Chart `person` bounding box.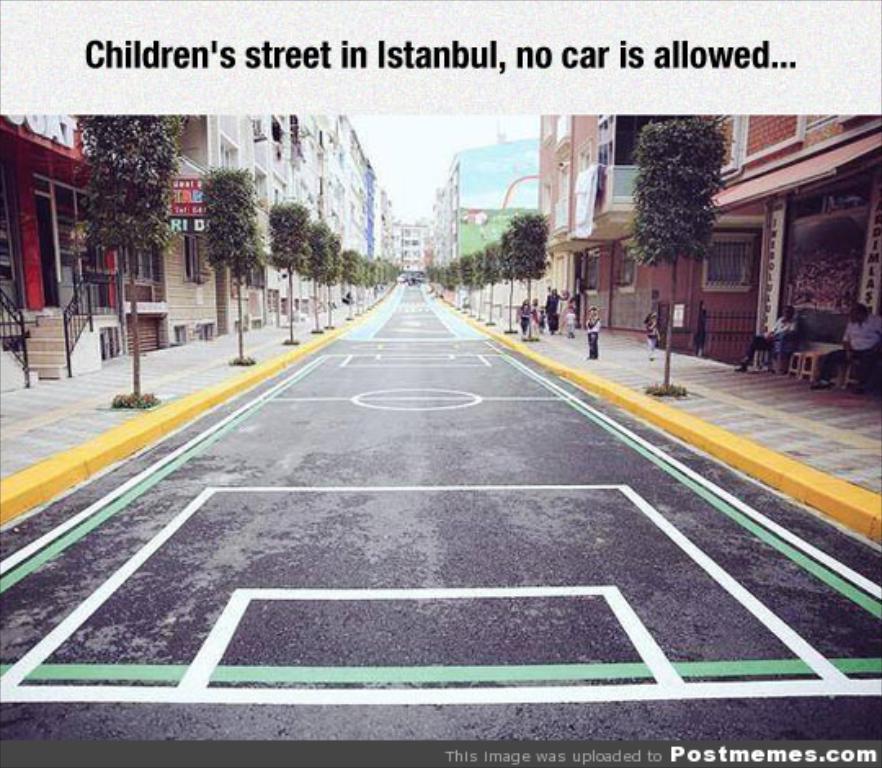
Charted: l=735, t=307, r=797, b=373.
